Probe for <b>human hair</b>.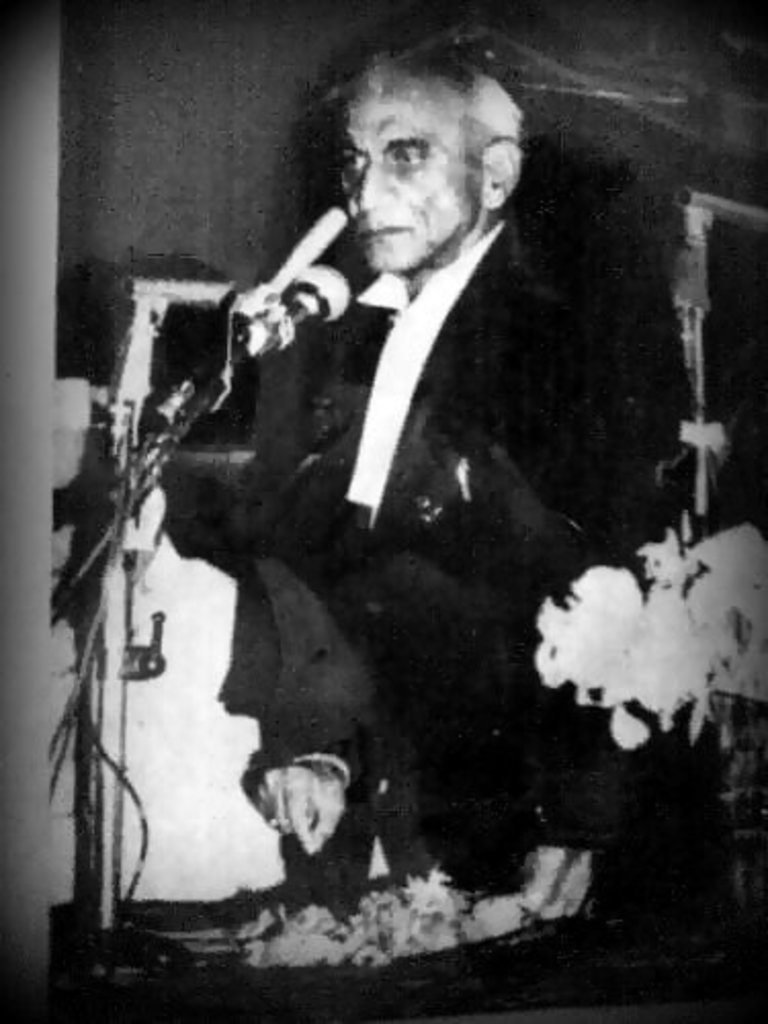
Probe result: (338, 45, 535, 164).
